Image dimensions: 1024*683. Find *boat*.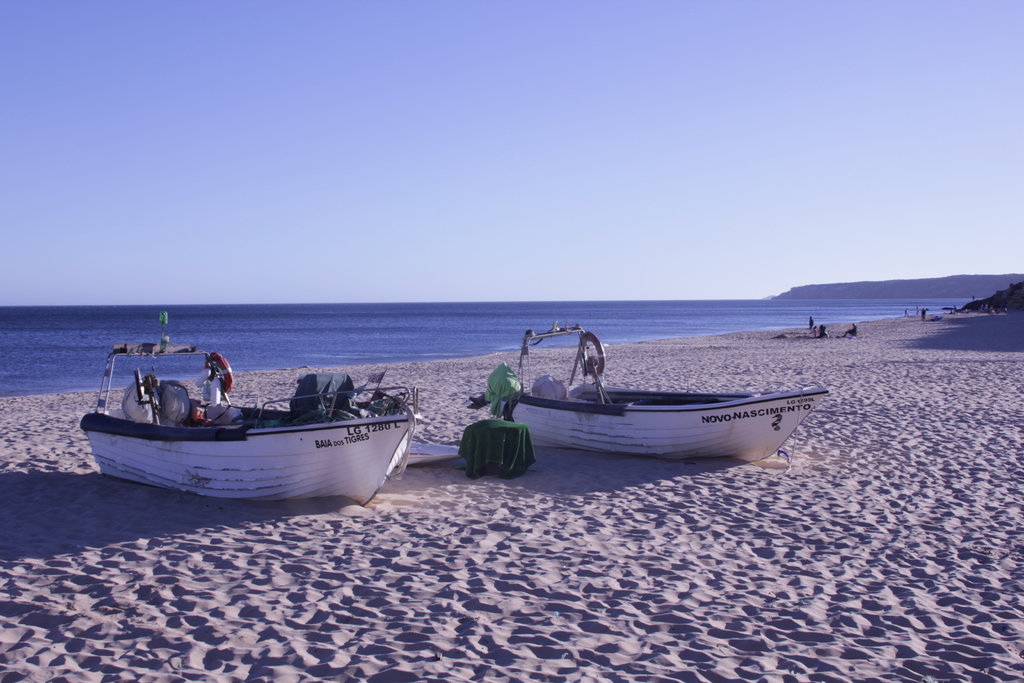
locate(467, 334, 836, 465).
